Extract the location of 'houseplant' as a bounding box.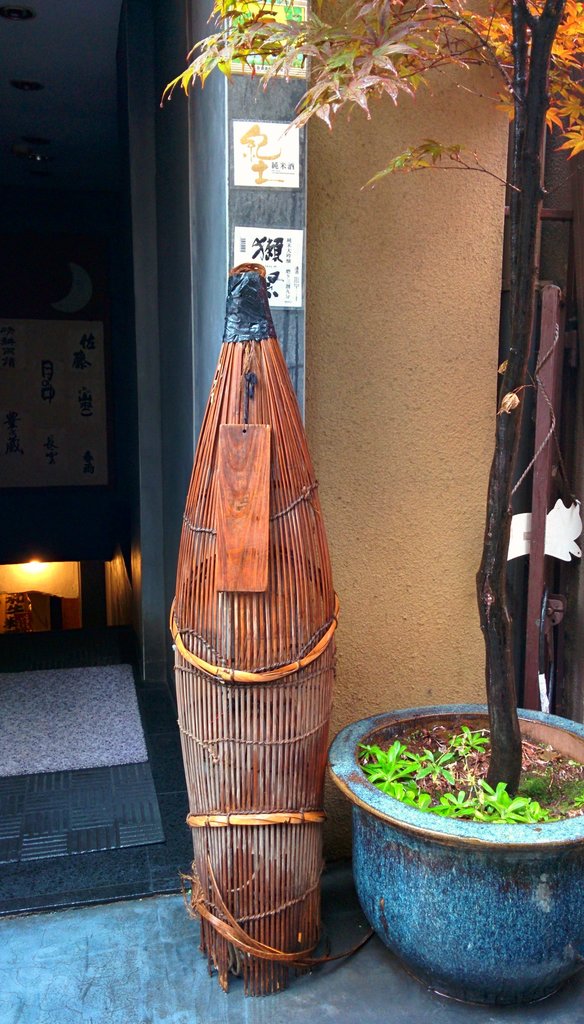
l=149, t=0, r=583, b=1007.
